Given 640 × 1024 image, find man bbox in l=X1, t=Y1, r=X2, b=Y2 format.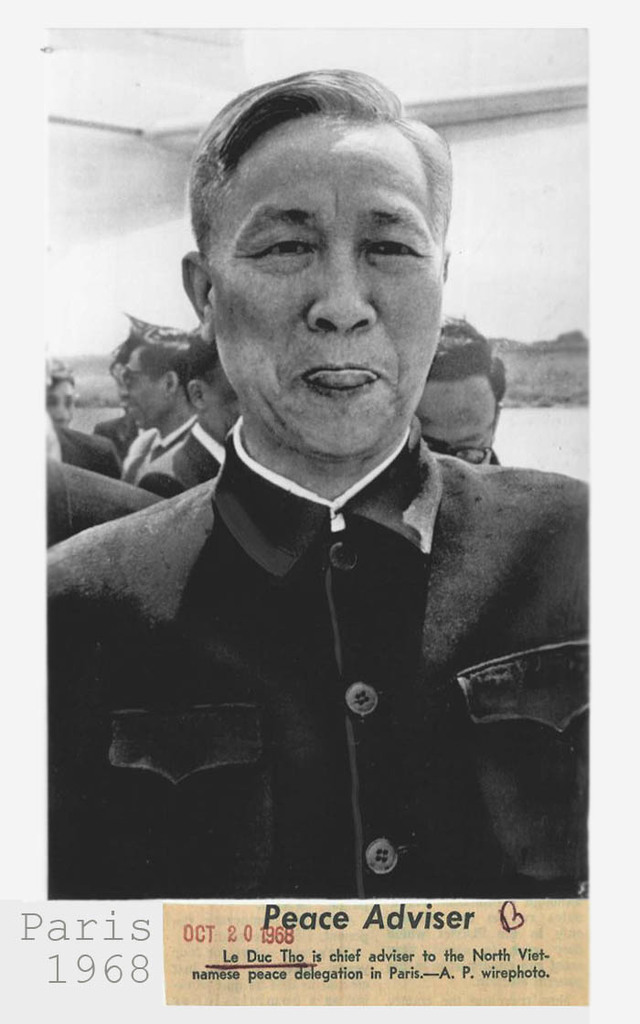
l=91, t=314, r=180, b=455.
